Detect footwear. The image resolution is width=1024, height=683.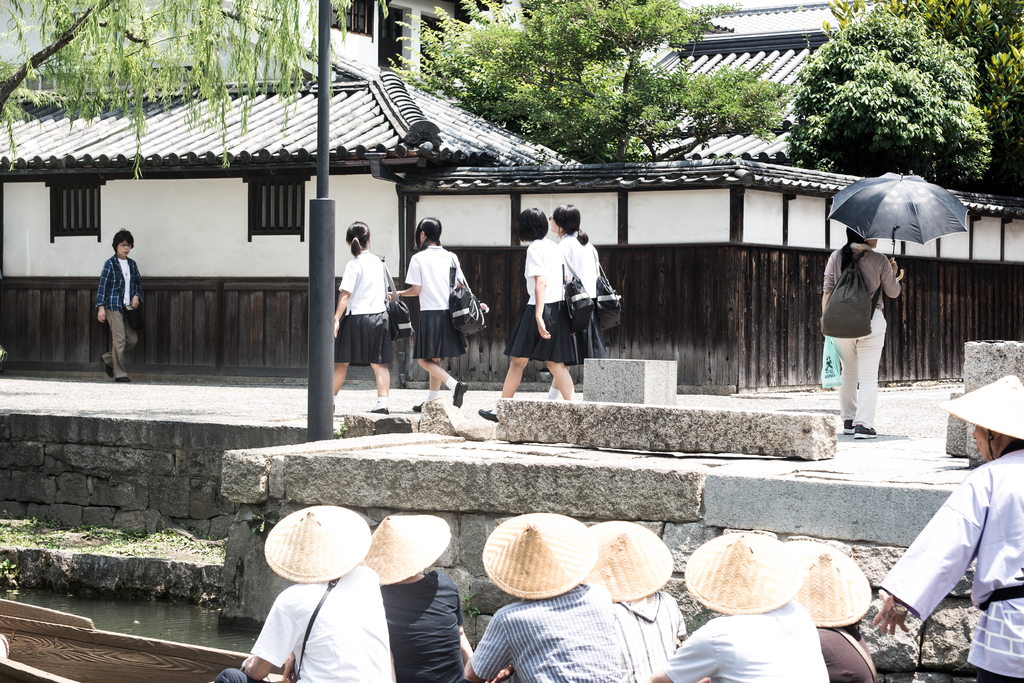
detection(109, 374, 132, 383).
